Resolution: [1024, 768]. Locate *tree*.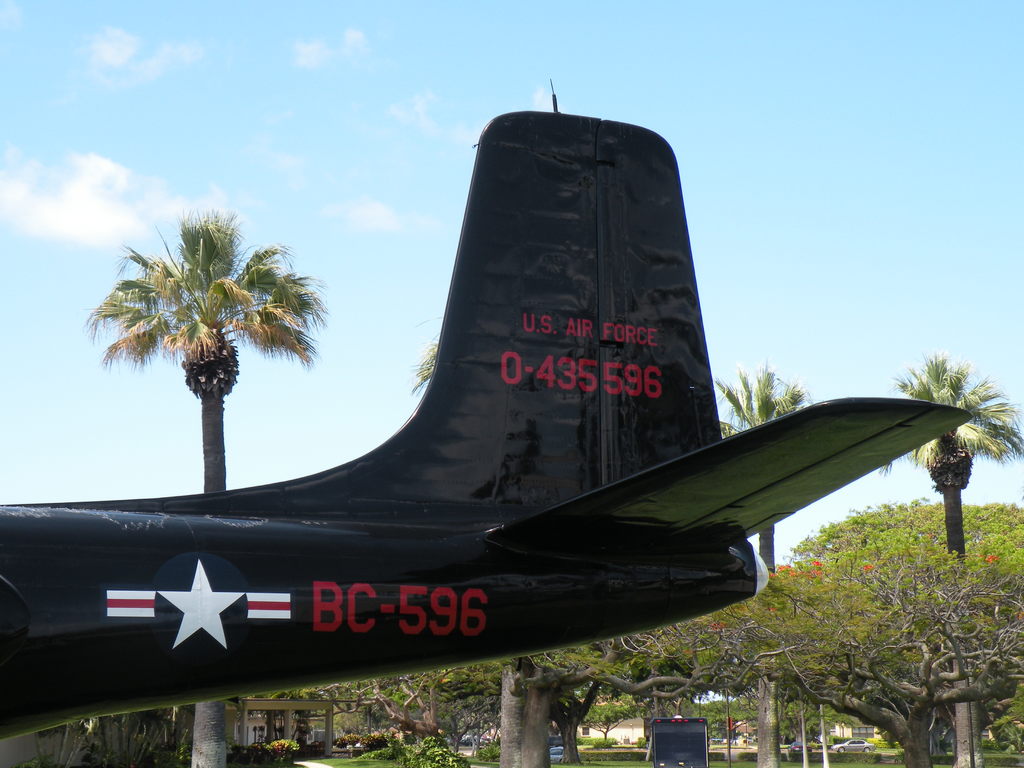
[left=876, top=352, right=1023, bottom=580].
